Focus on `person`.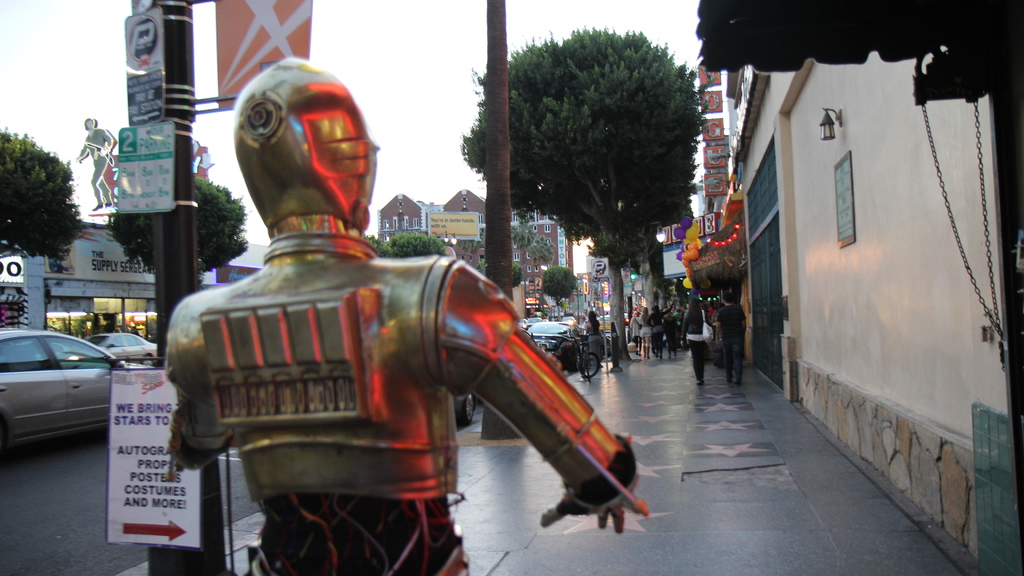
Focused at [x1=167, y1=56, x2=651, y2=575].
